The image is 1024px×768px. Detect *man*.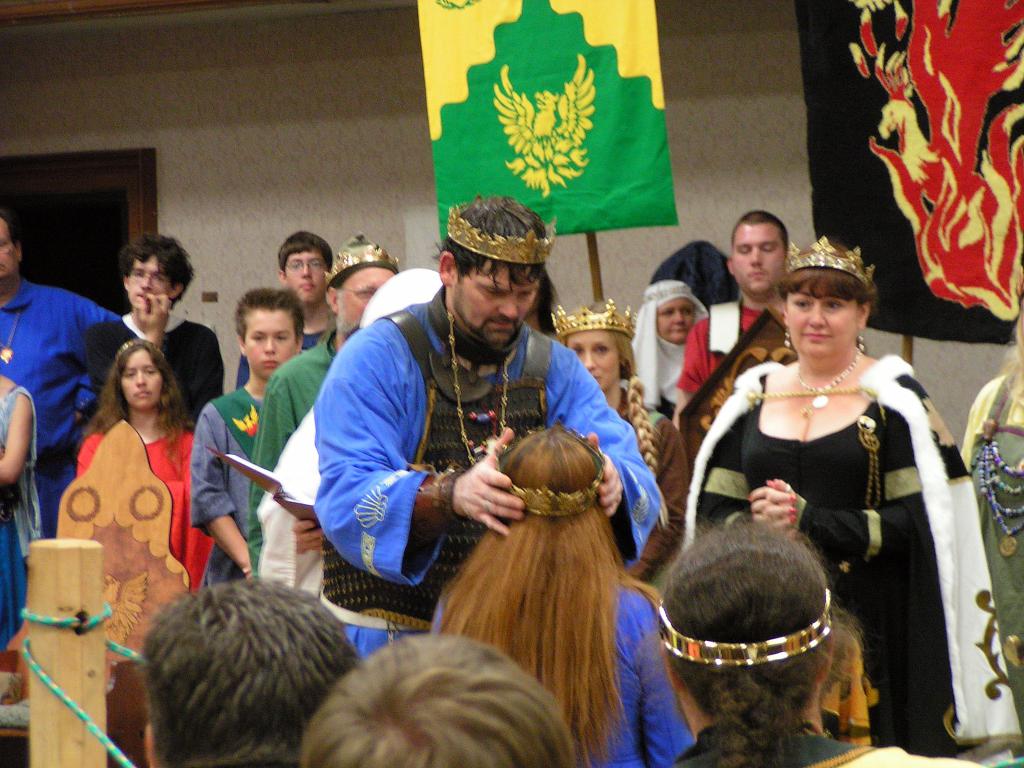
Detection: detection(308, 189, 664, 668).
